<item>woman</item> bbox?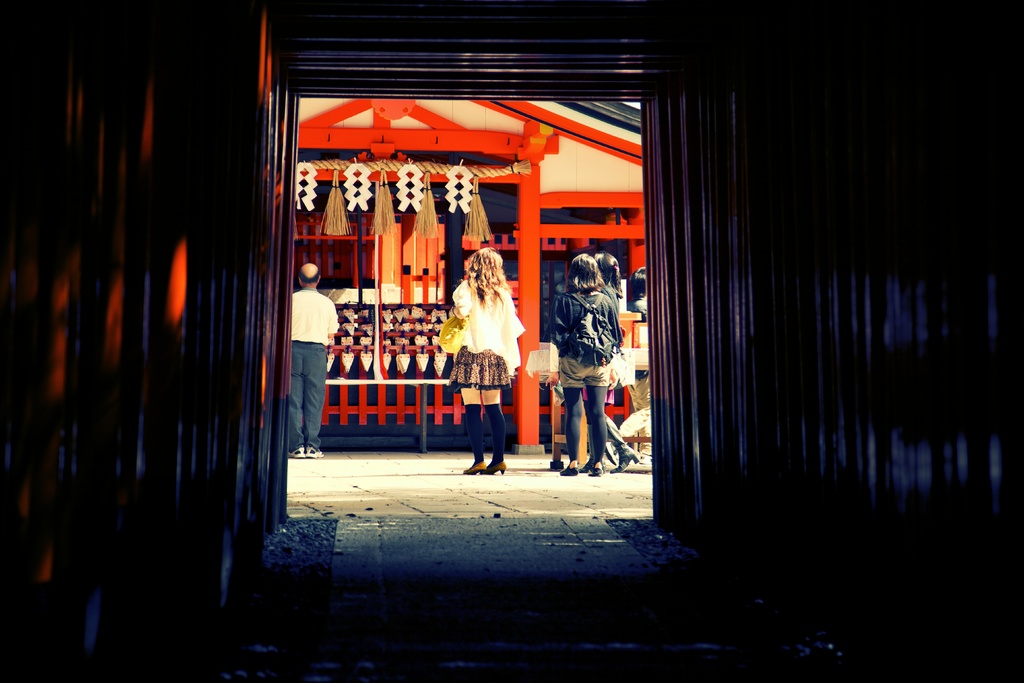
bbox=(548, 252, 620, 472)
